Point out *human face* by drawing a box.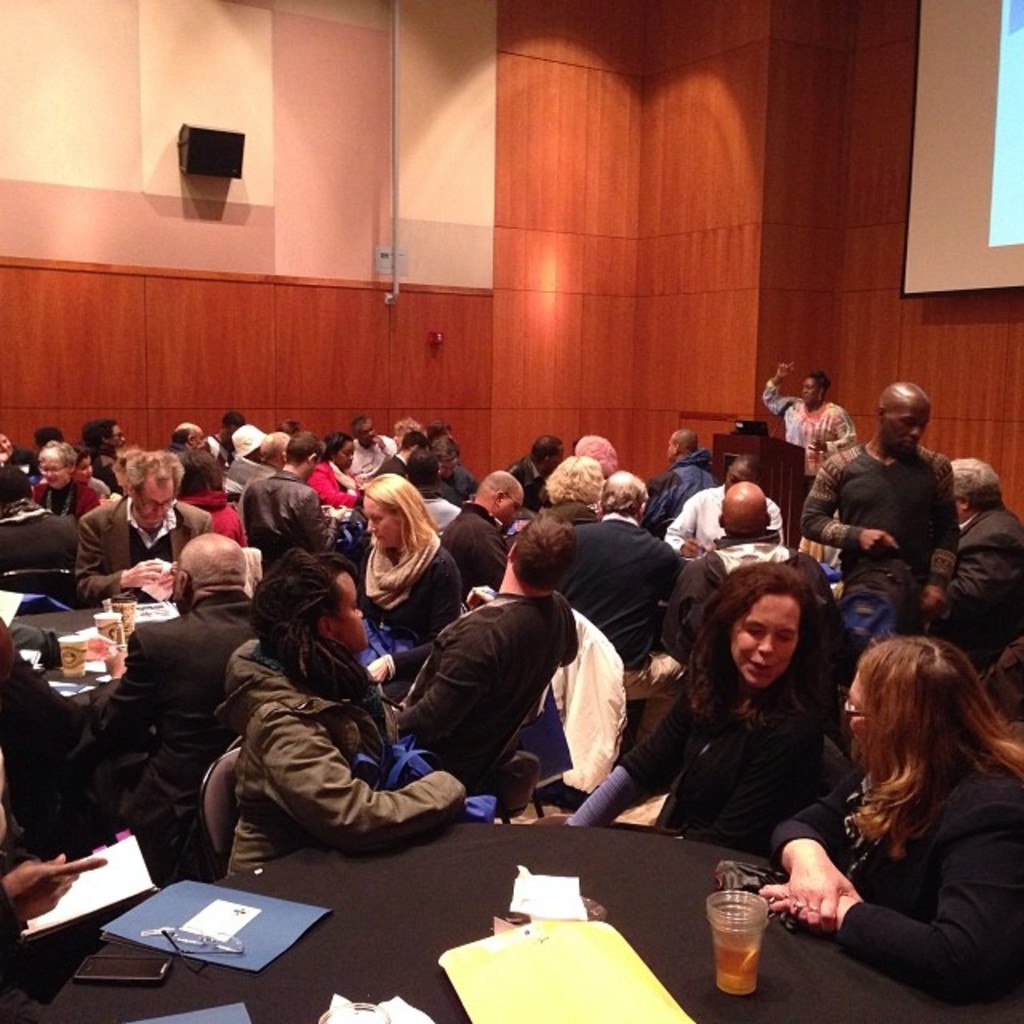
667 430 682 462.
